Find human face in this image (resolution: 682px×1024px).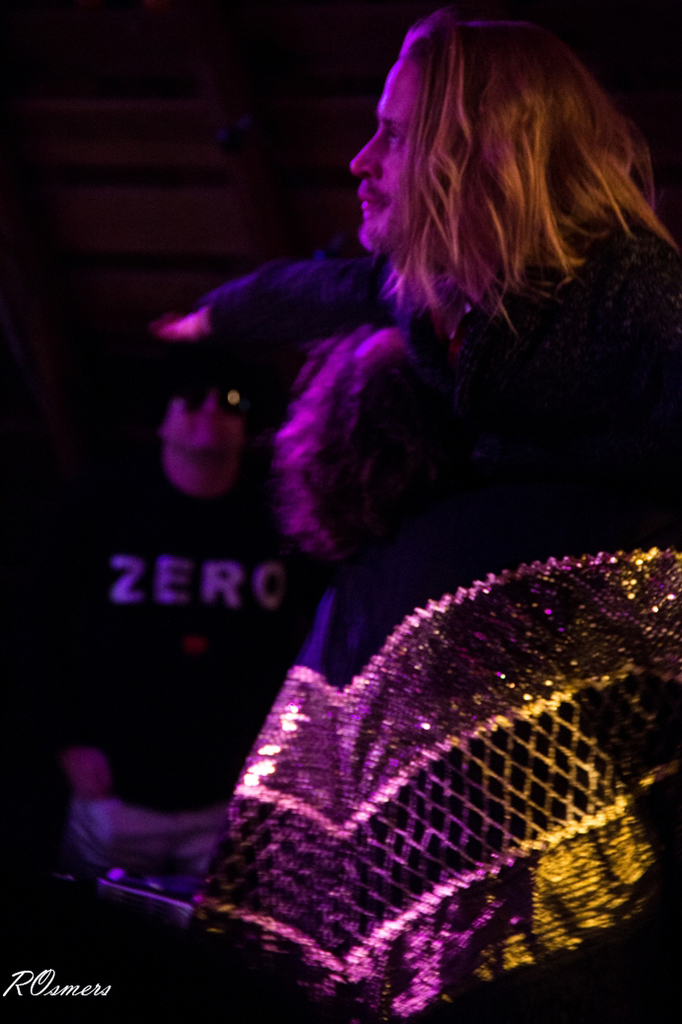
355:60:423:251.
